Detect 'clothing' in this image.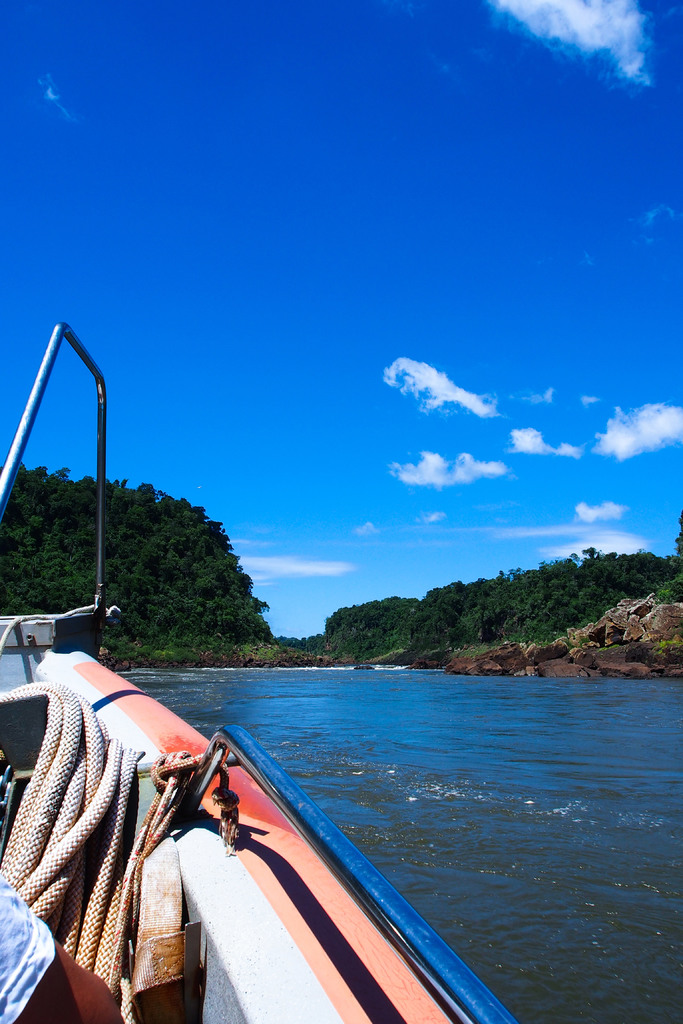
Detection: left=0, top=867, right=57, bottom=1023.
